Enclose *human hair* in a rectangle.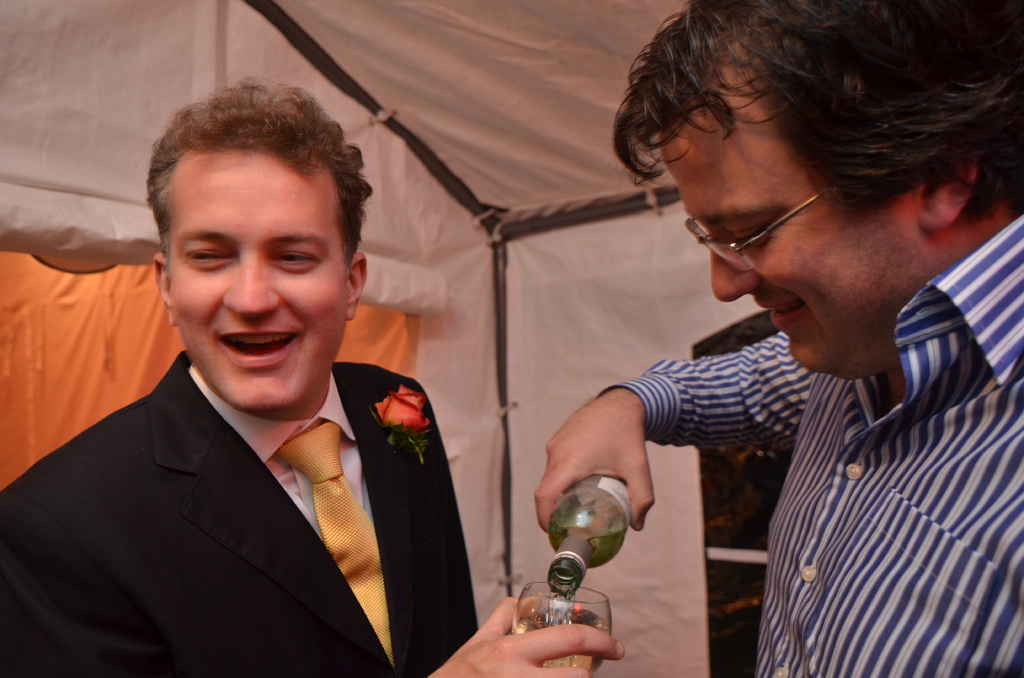
bbox=[133, 79, 380, 317].
